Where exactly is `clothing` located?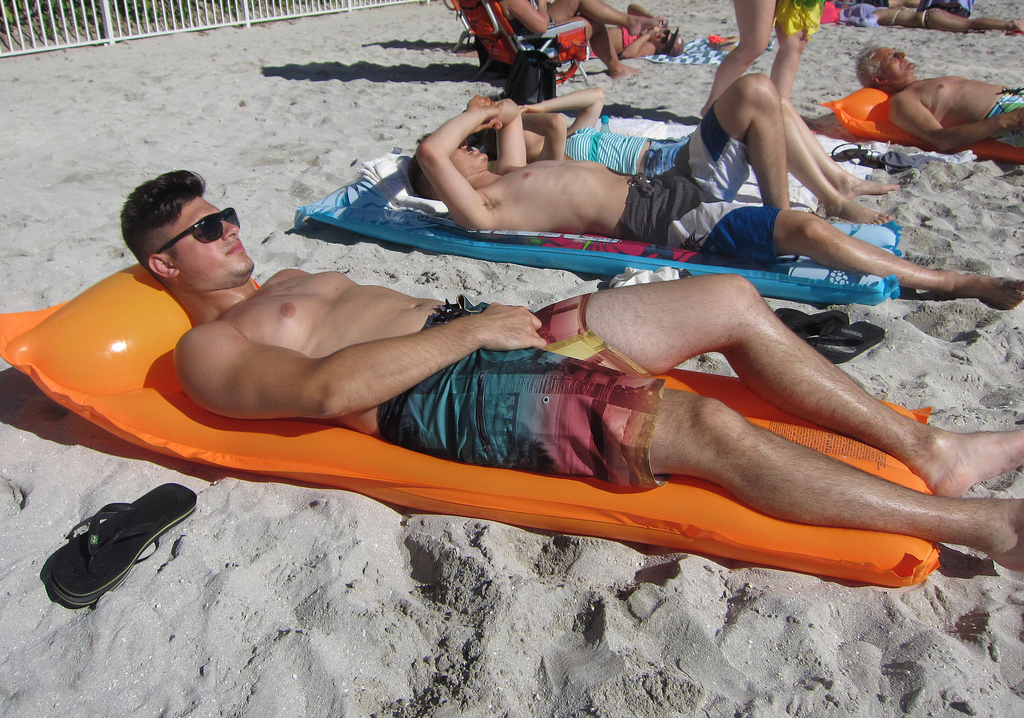
Its bounding box is <box>927,0,974,16</box>.
